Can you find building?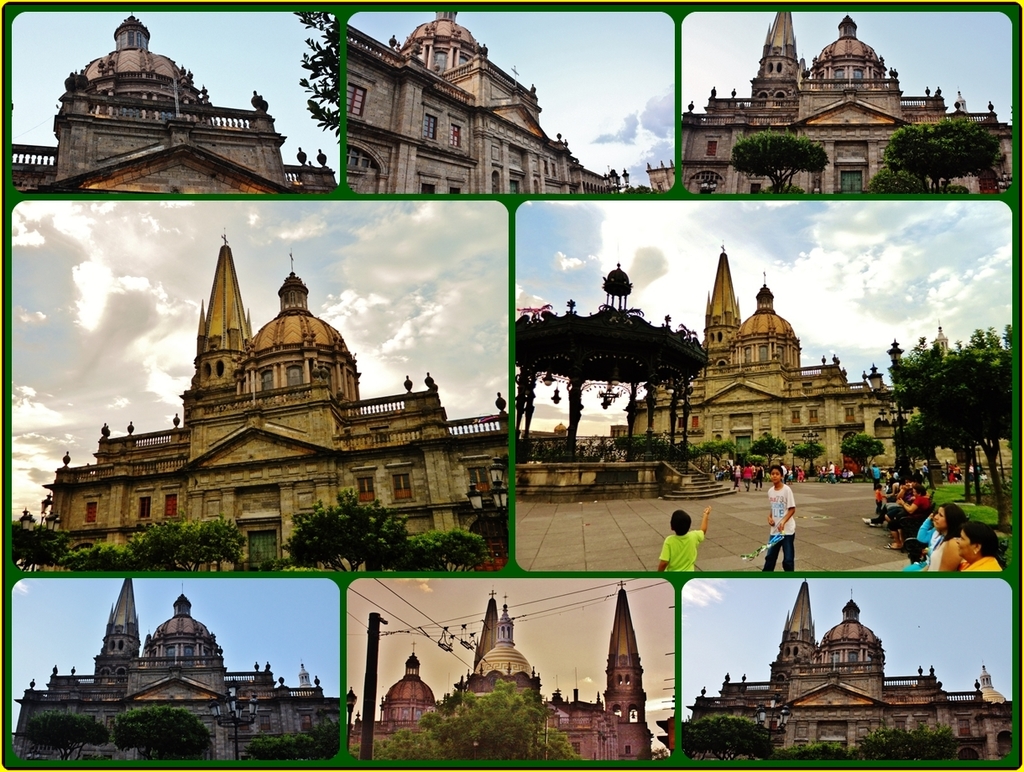
Yes, bounding box: bbox=(5, 12, 337, 196).
